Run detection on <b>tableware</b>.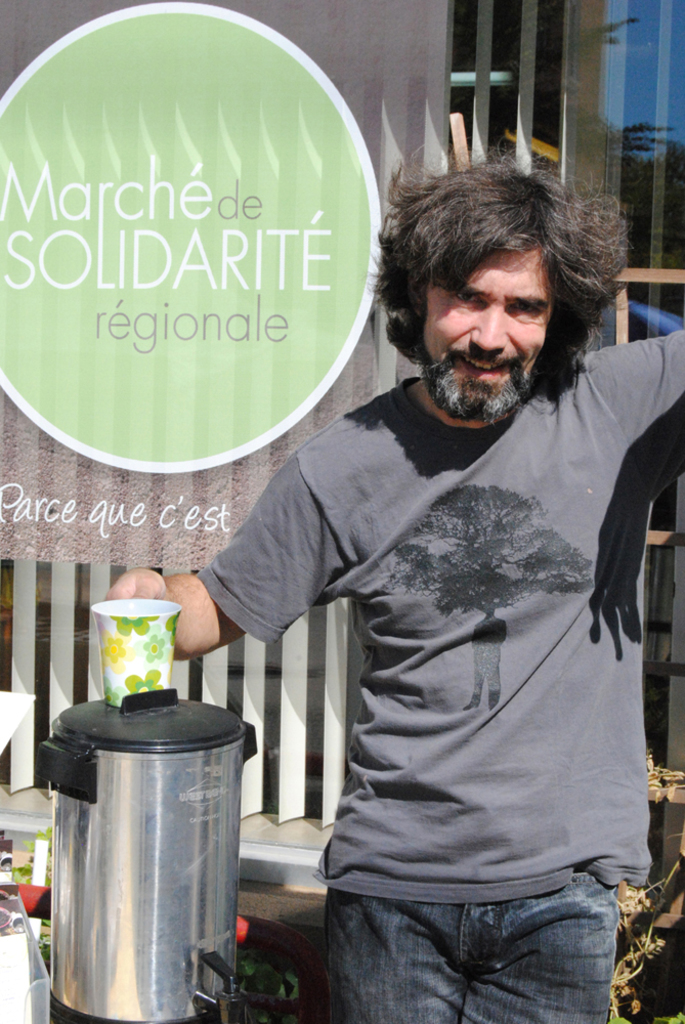
Result: region(83, 595, 182, 719).
